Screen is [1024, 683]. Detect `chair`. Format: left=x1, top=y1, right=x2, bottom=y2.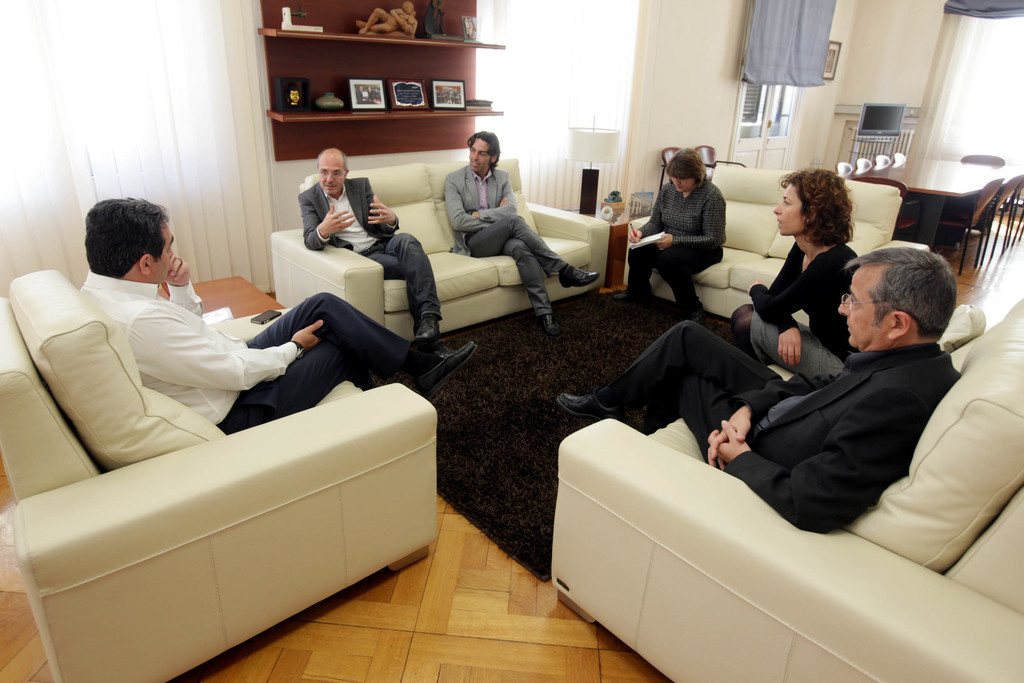
left=894, top=150, right=906, bottom=165.
